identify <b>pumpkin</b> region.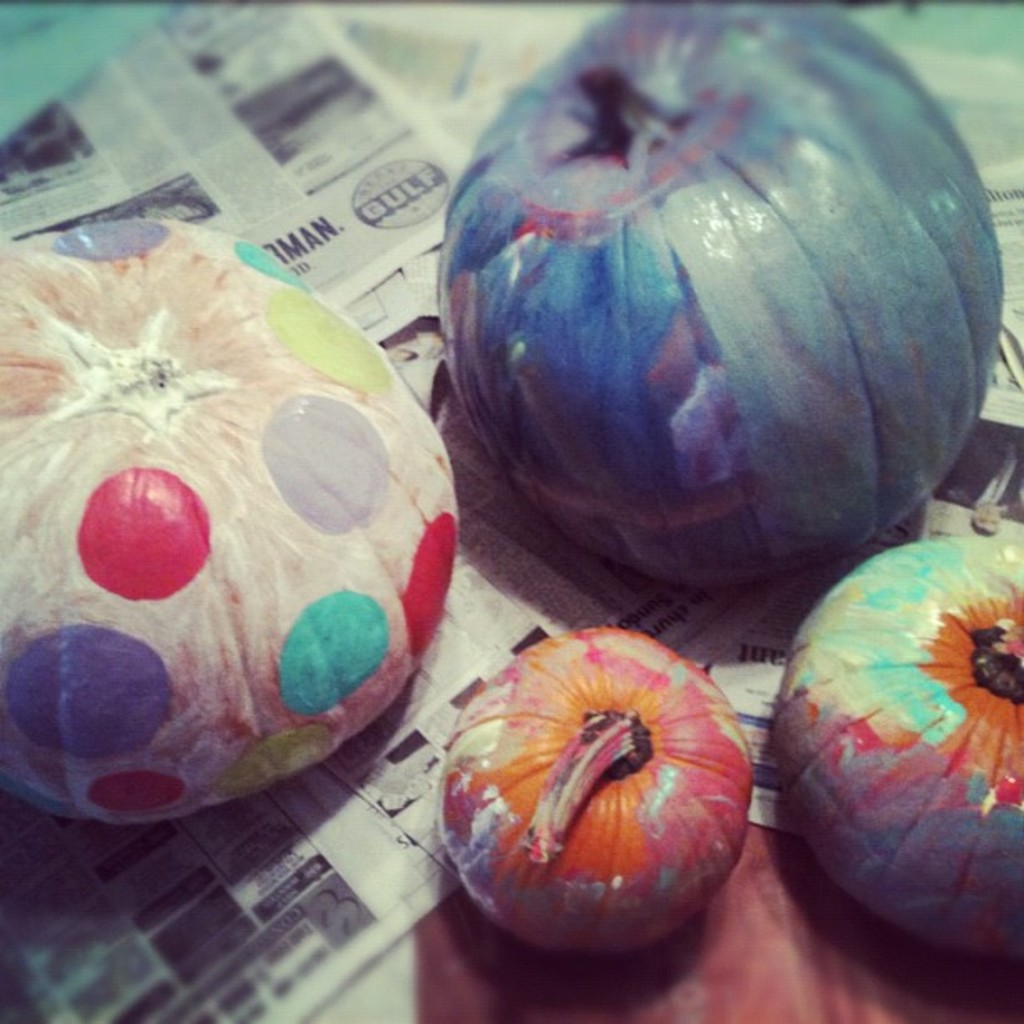
Region: 770:520:1022:970.
